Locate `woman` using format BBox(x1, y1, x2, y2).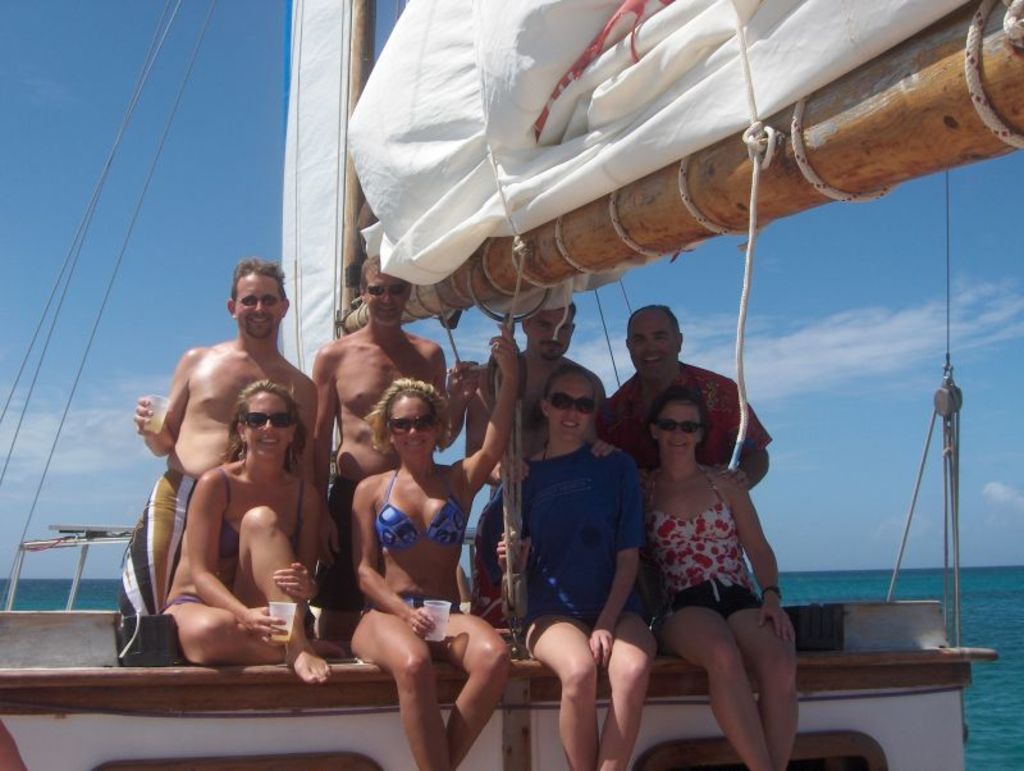
BBox(635, 391, 795, 770).
